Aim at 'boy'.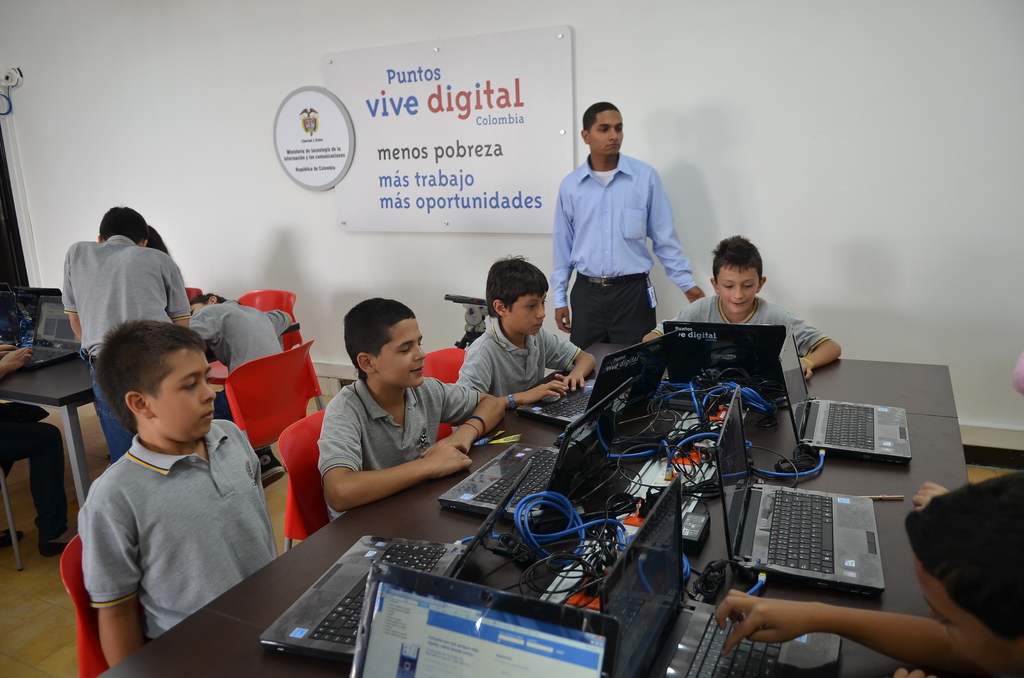
Aimed at detection(315, 298, 507, 519).
